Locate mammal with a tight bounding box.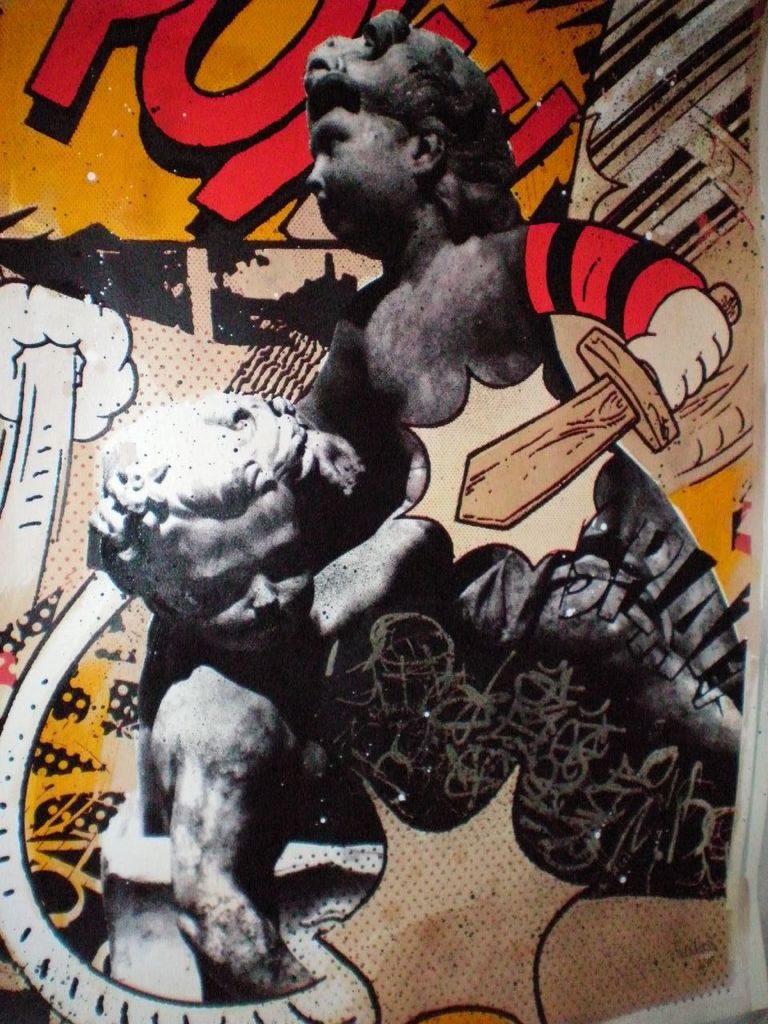
46 14 739 1023.
